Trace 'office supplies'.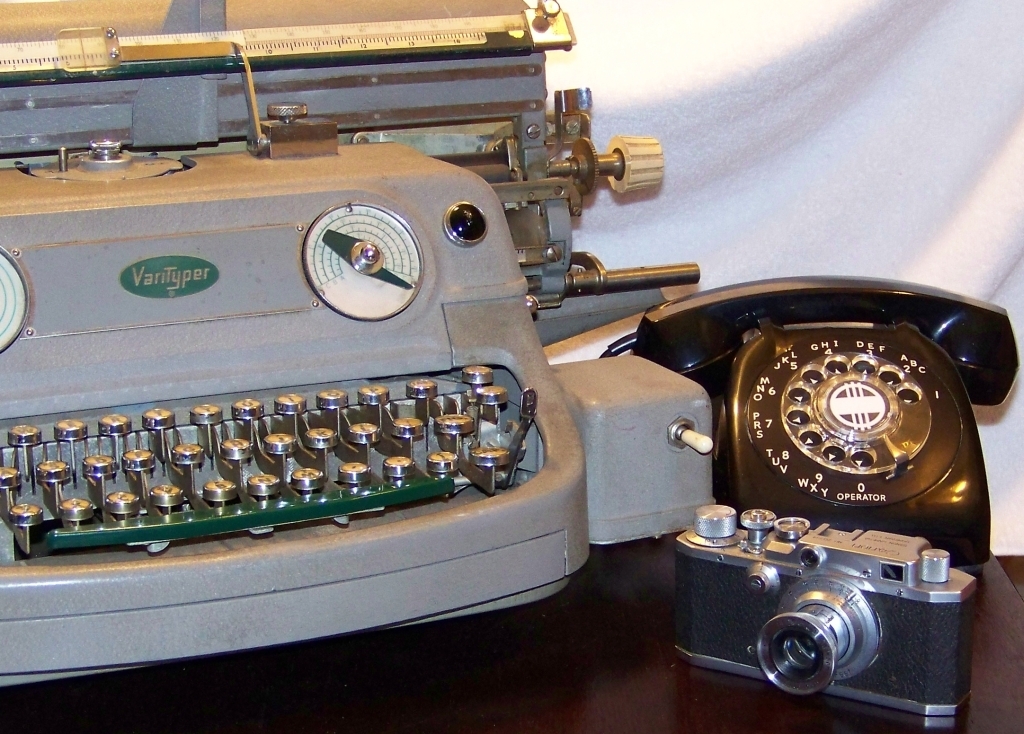
Traced to 0,0,721,683.
